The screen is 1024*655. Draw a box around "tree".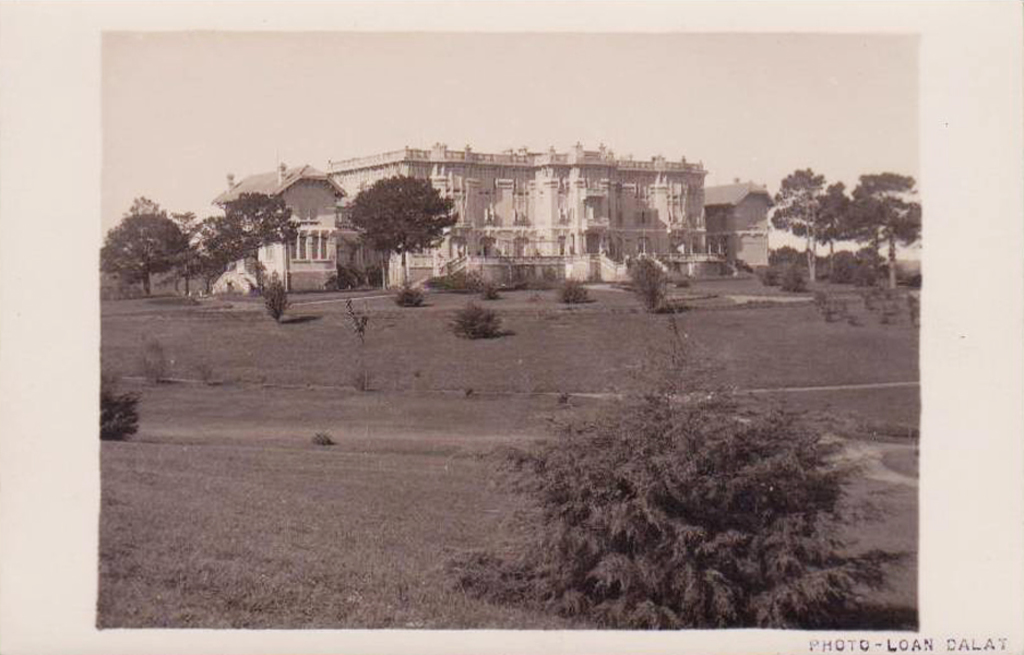
box(348, 168, 461, 288).
